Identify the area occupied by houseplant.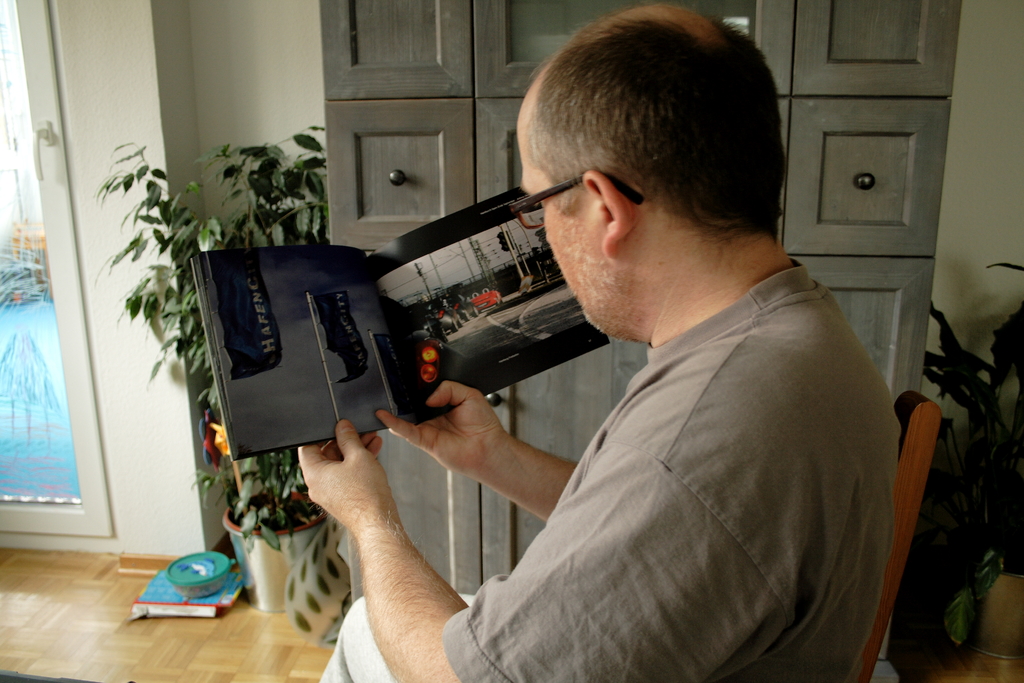
Area: [x1=914, y1=260, x2=1023, y2=663].
